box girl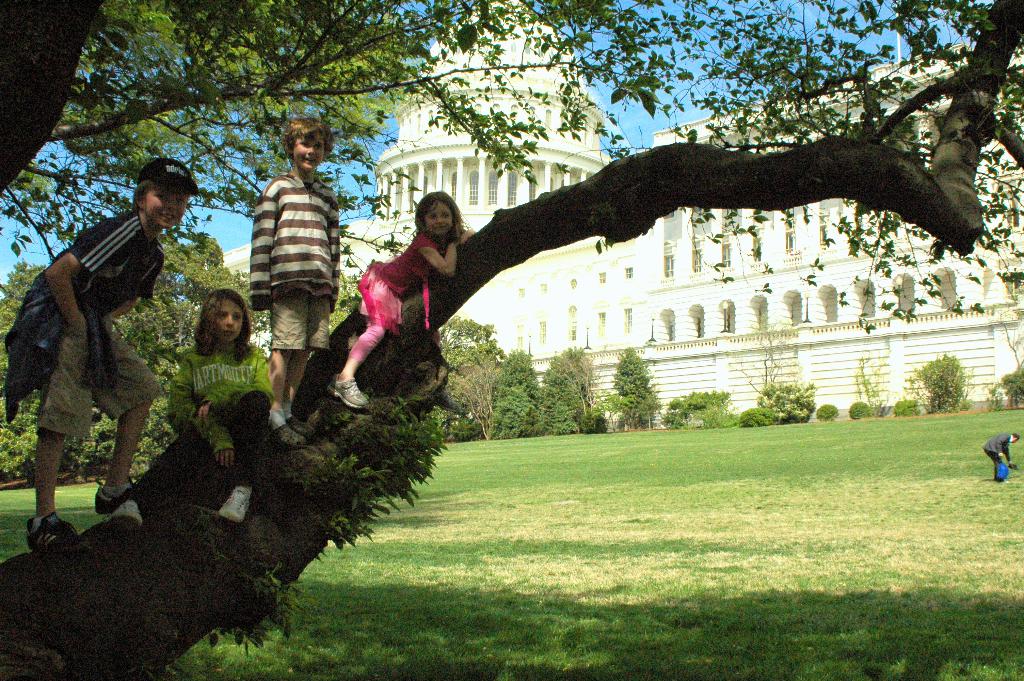
{"left": 330, "top": 188, "right": 478, "bottom": 414}
